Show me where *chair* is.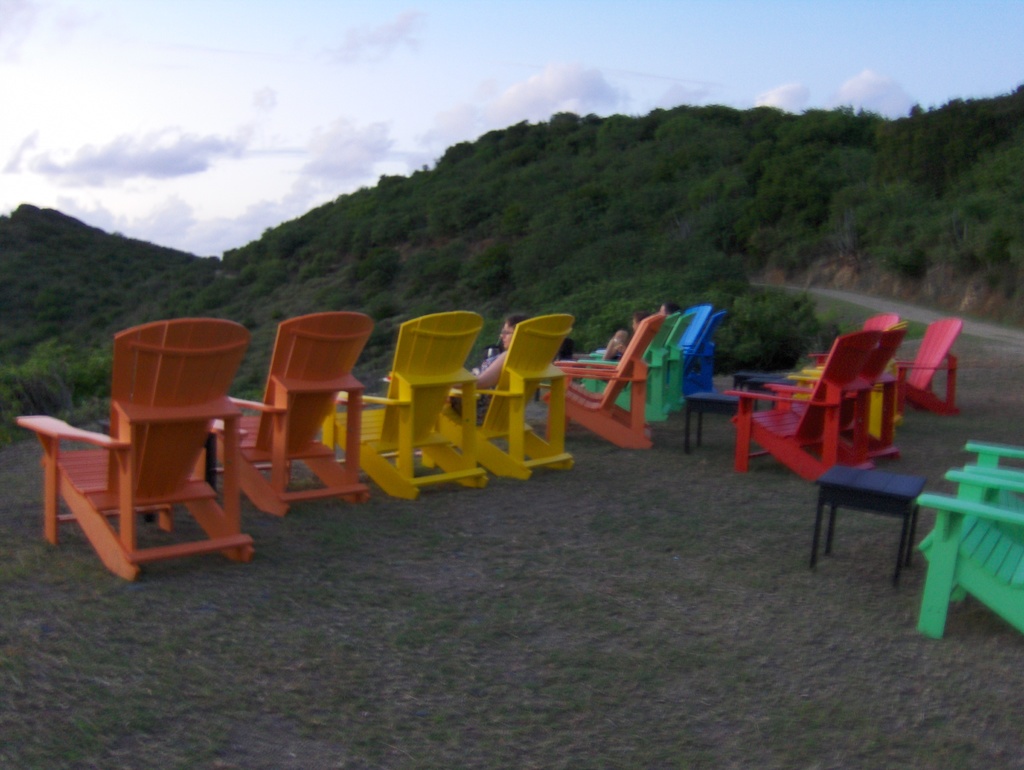
*chair* is at 956 441 1023 549.
